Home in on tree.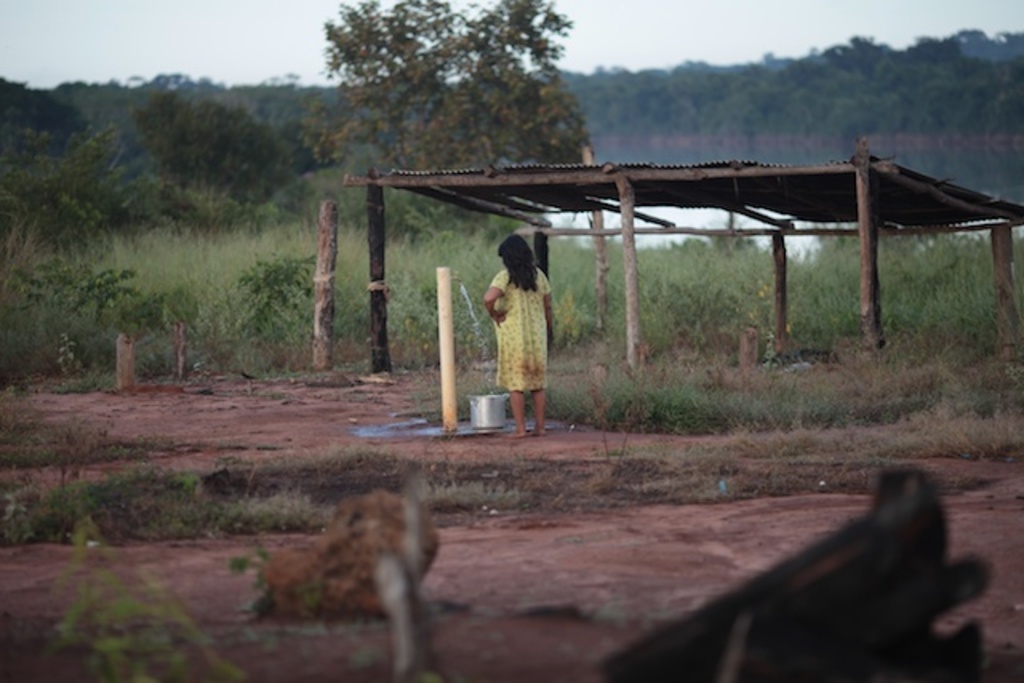
Homed in at Rect(944, 51, 1022, 134).
